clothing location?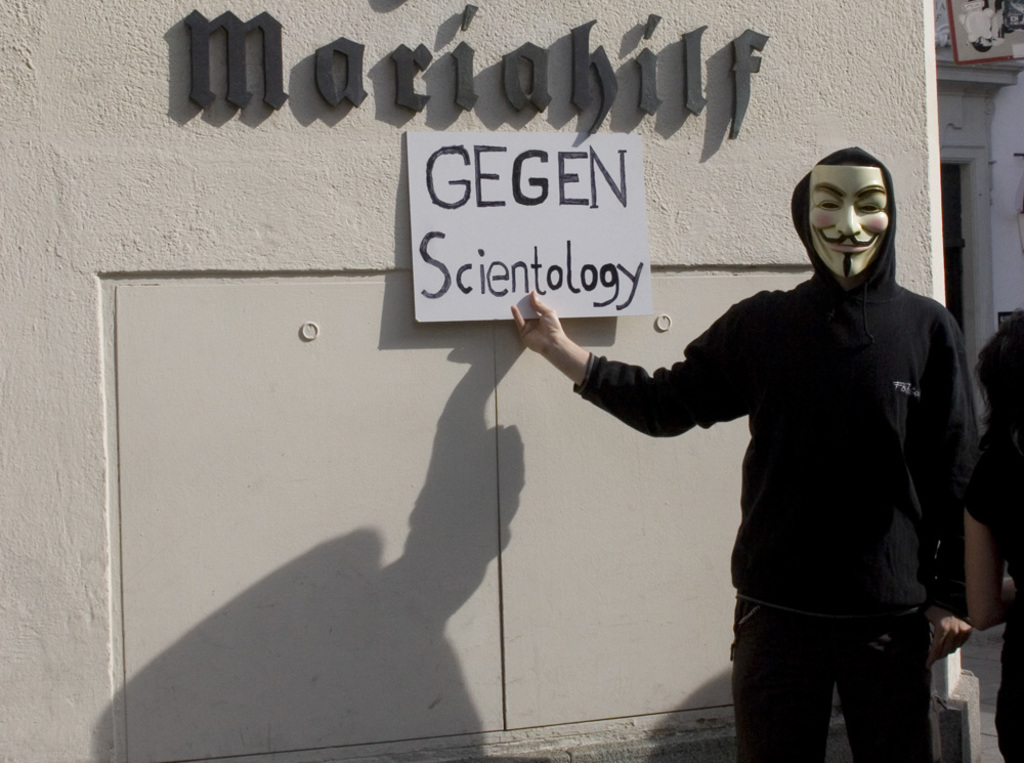
crop(552, 199, 992, 732)
